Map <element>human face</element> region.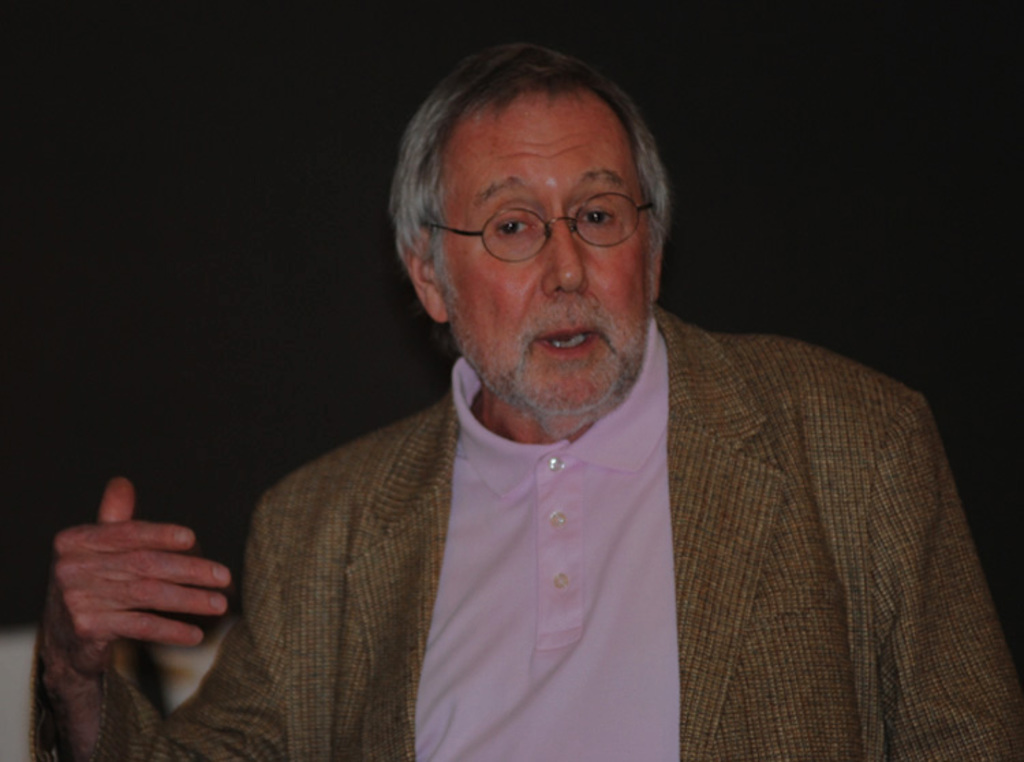
Mapped to BBox(449, 98, 647, 412).
